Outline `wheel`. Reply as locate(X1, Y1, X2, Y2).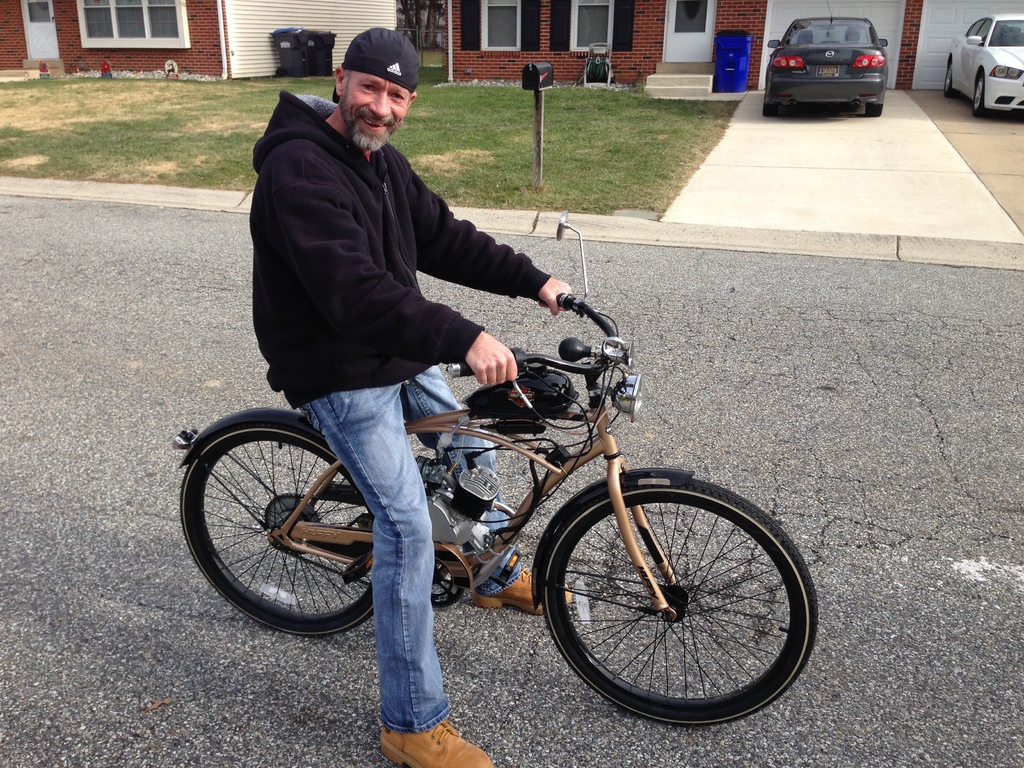
locate(943, 63, 961, 102).
